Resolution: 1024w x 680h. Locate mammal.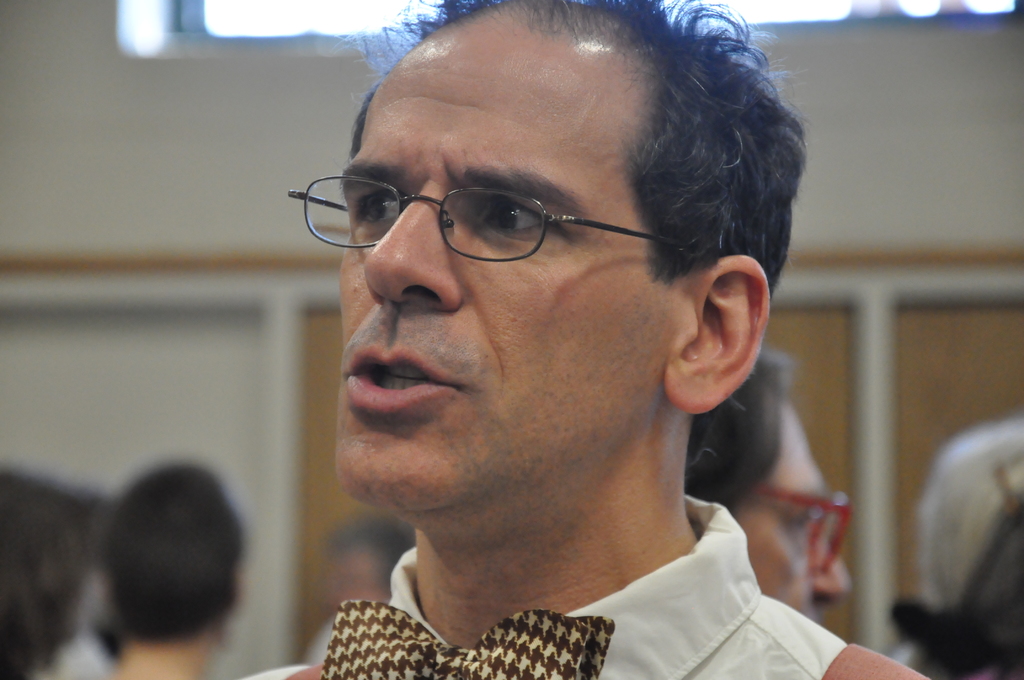
(x1=215, y1=0, x2=927, y2=679).
